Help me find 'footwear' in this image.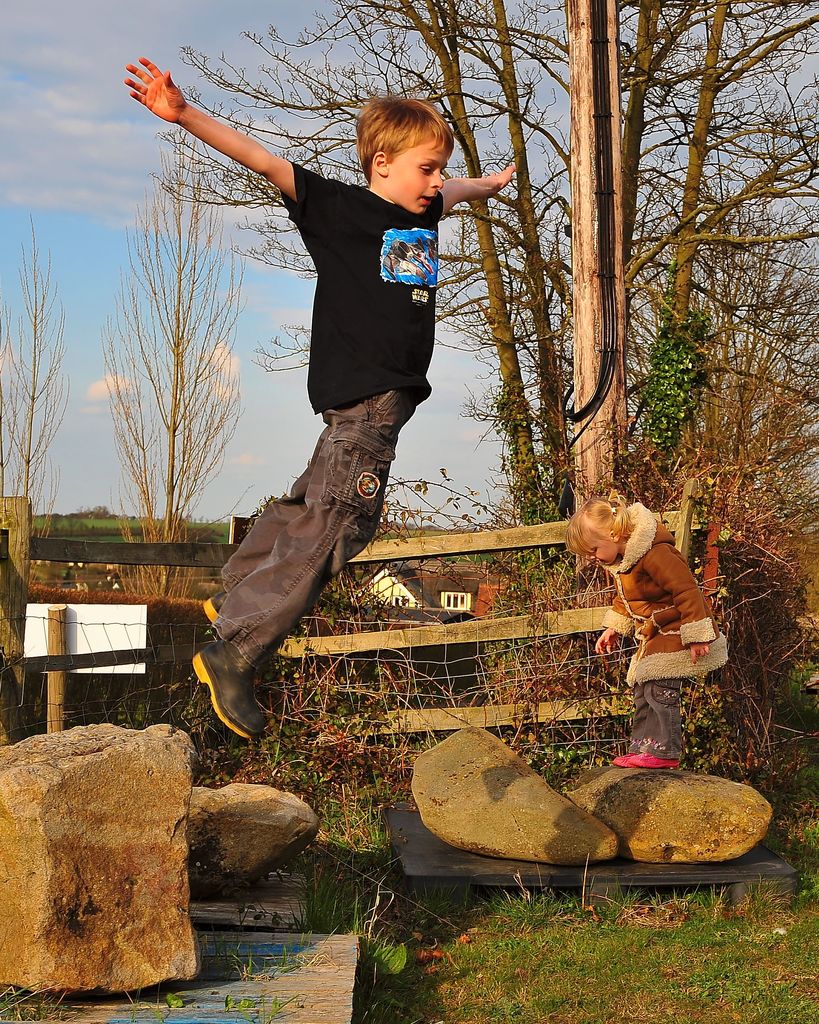
Found it: rect(187, 628, 280, 737).
